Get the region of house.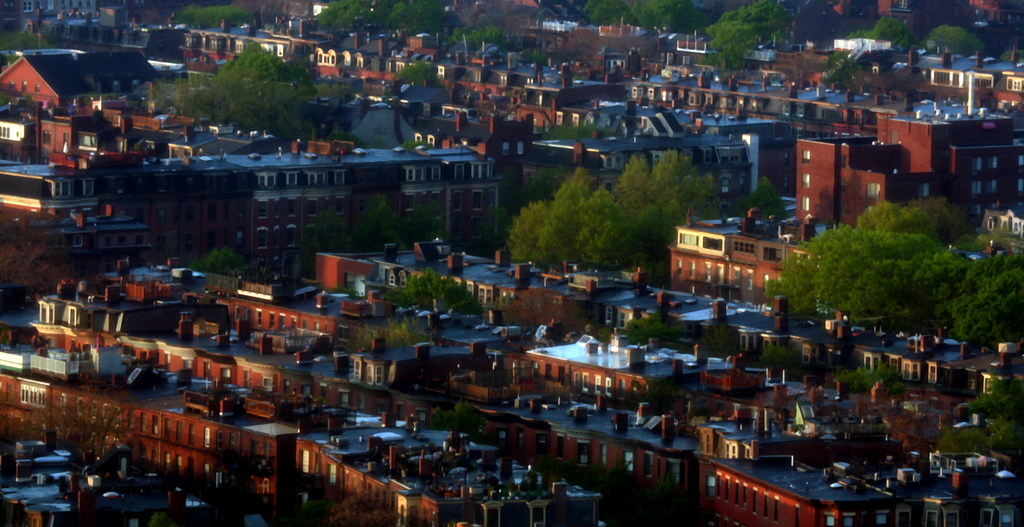
BBox(343, 90, 399, 150).
